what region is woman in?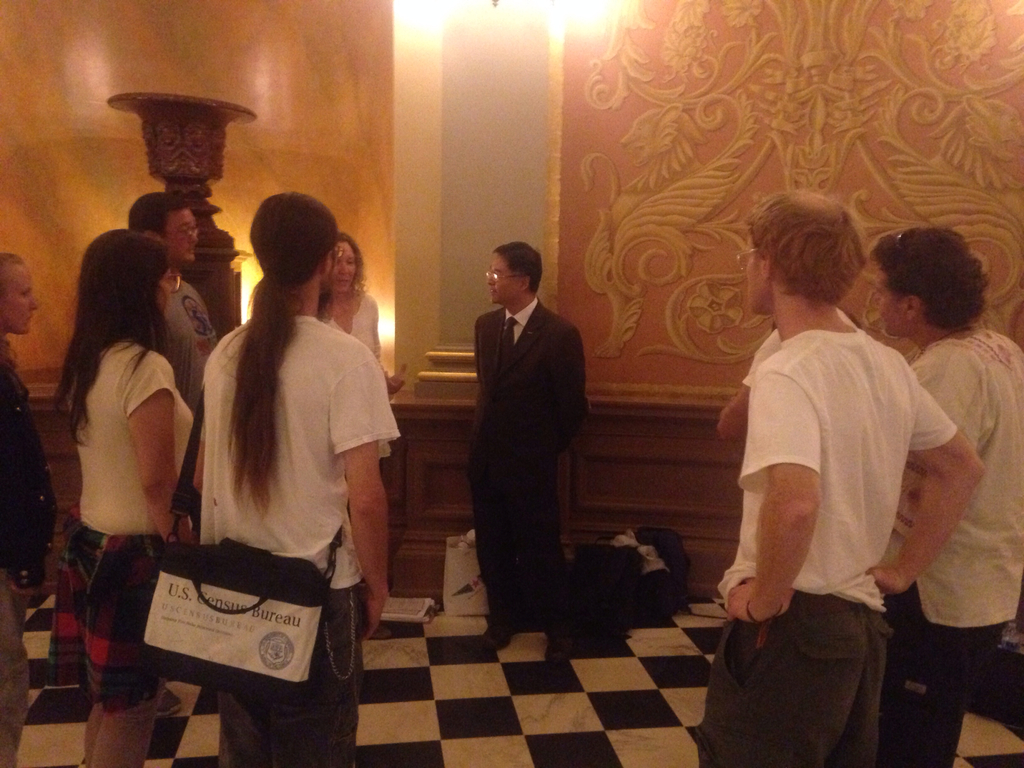
<region>36, 207, 209, 736</region>.
